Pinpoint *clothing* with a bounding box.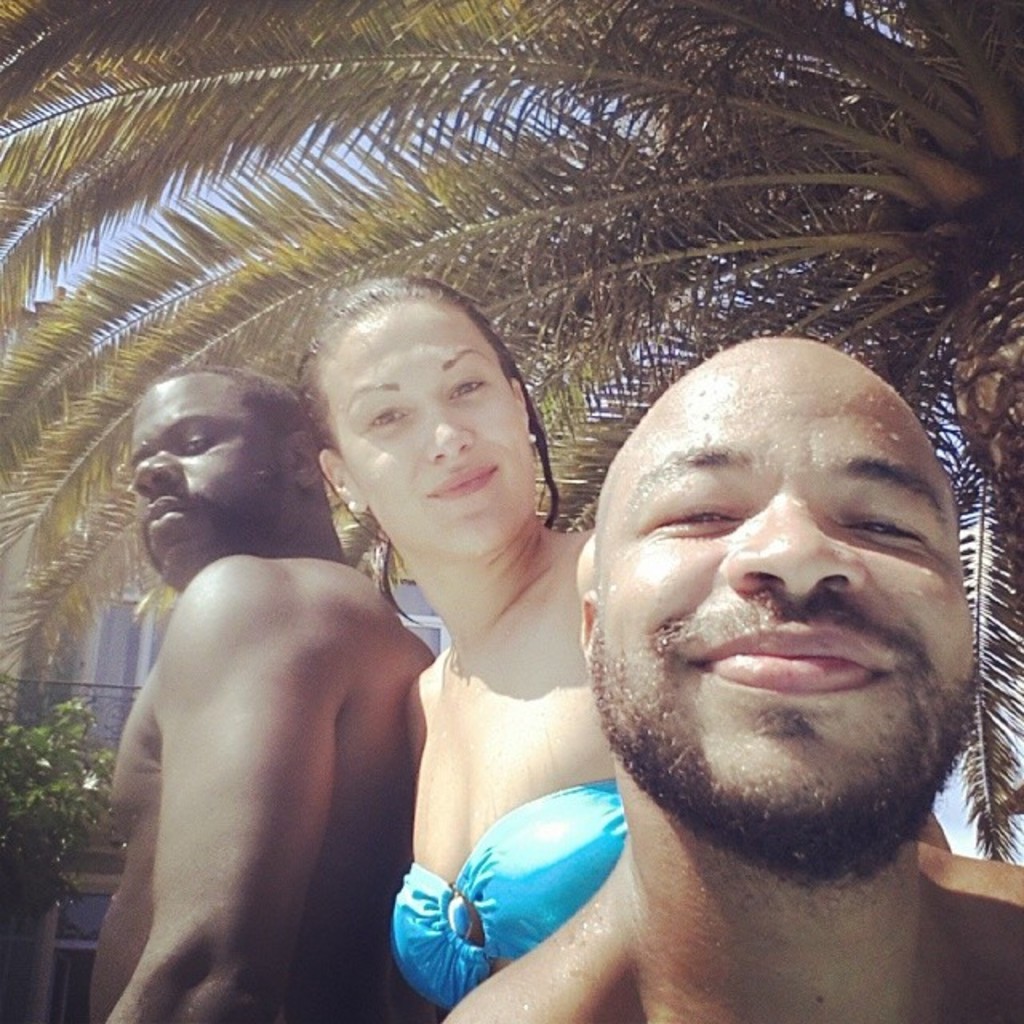
[390, 786, 650, 1022].
